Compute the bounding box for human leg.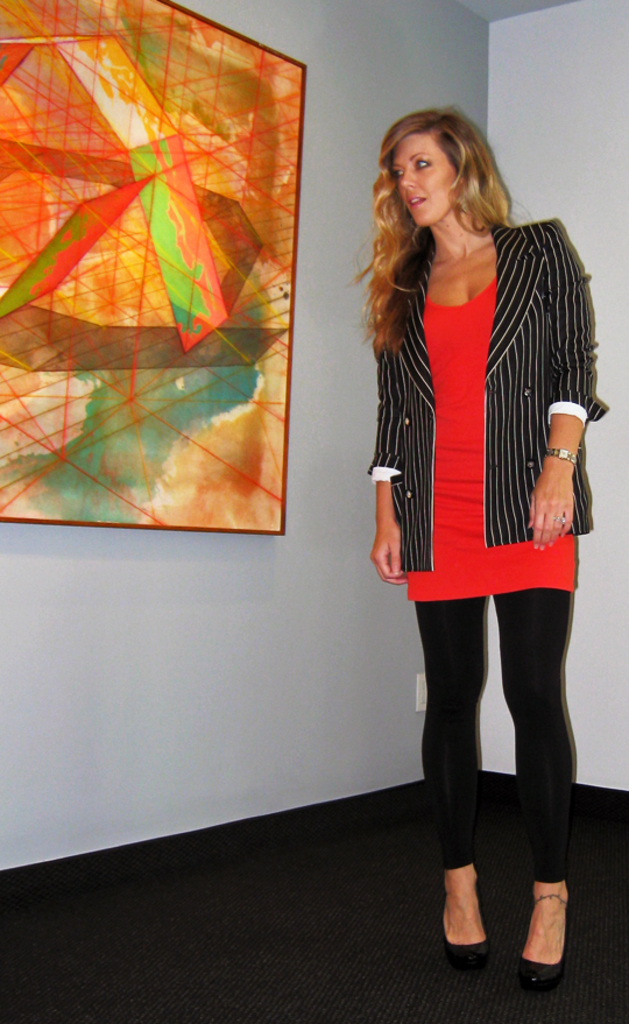
rect(408, 601, 492, 973).
